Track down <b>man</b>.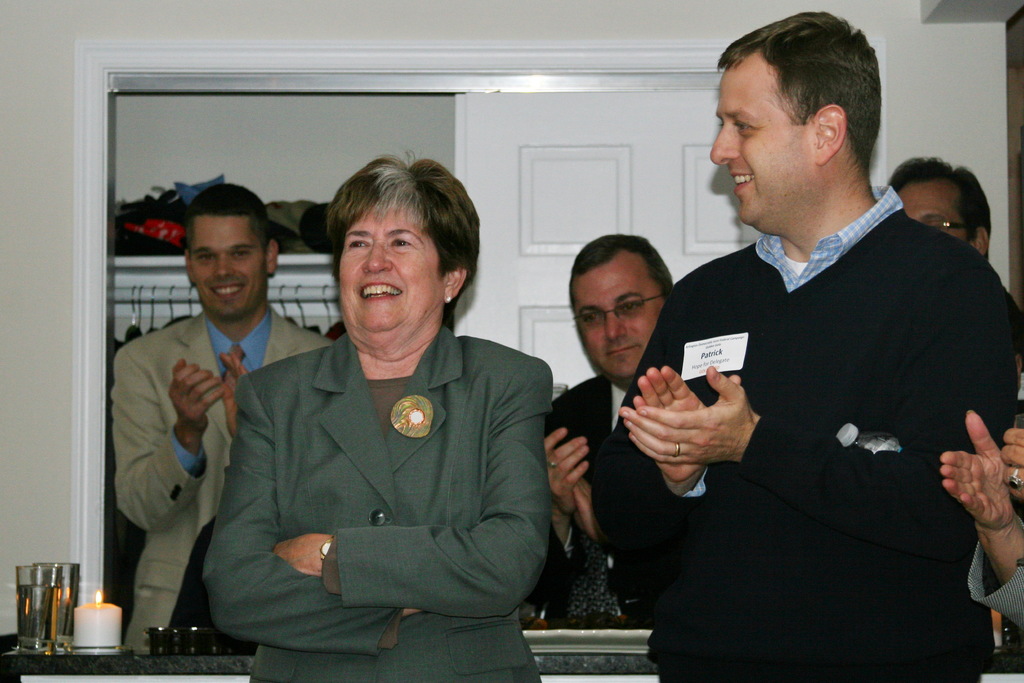
Tracked to <region>882, 149, 998, 256</region>.
